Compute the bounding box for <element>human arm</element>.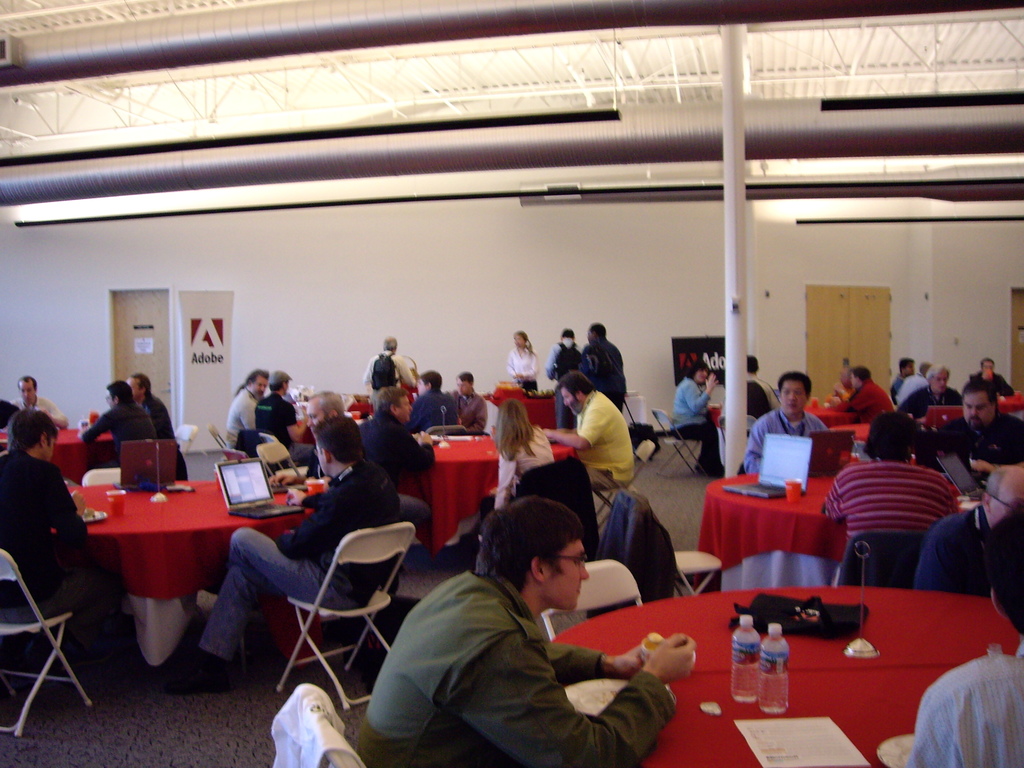
77,409,115,442.
